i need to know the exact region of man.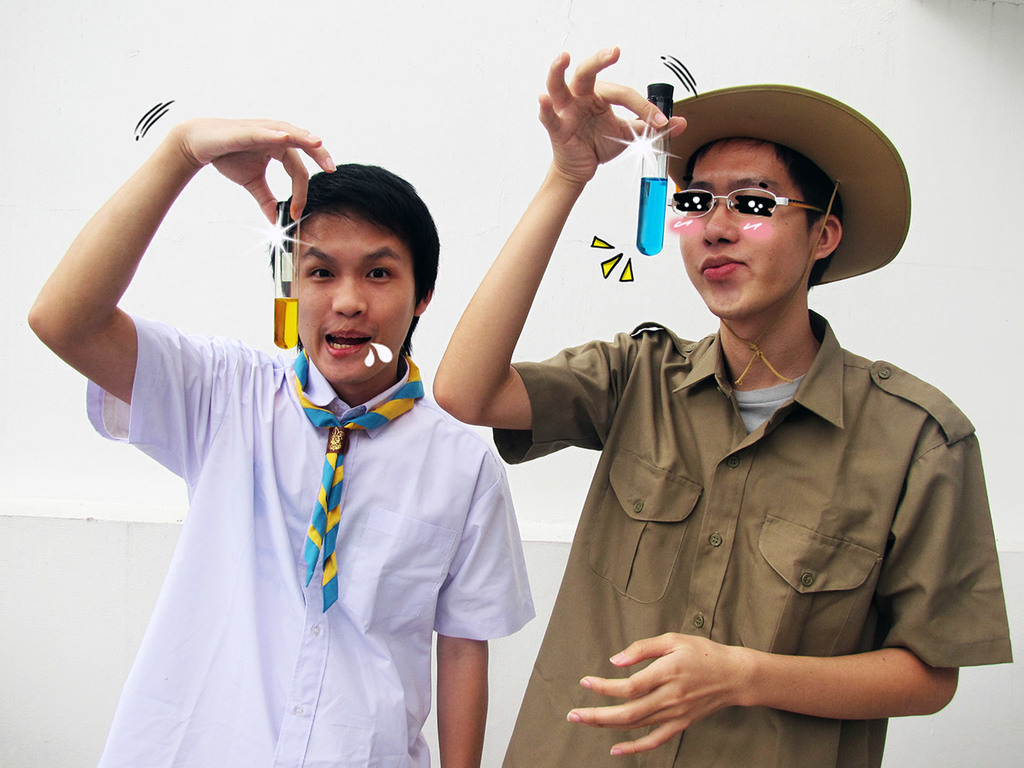
Region: (493, 41, 1010, 767).
